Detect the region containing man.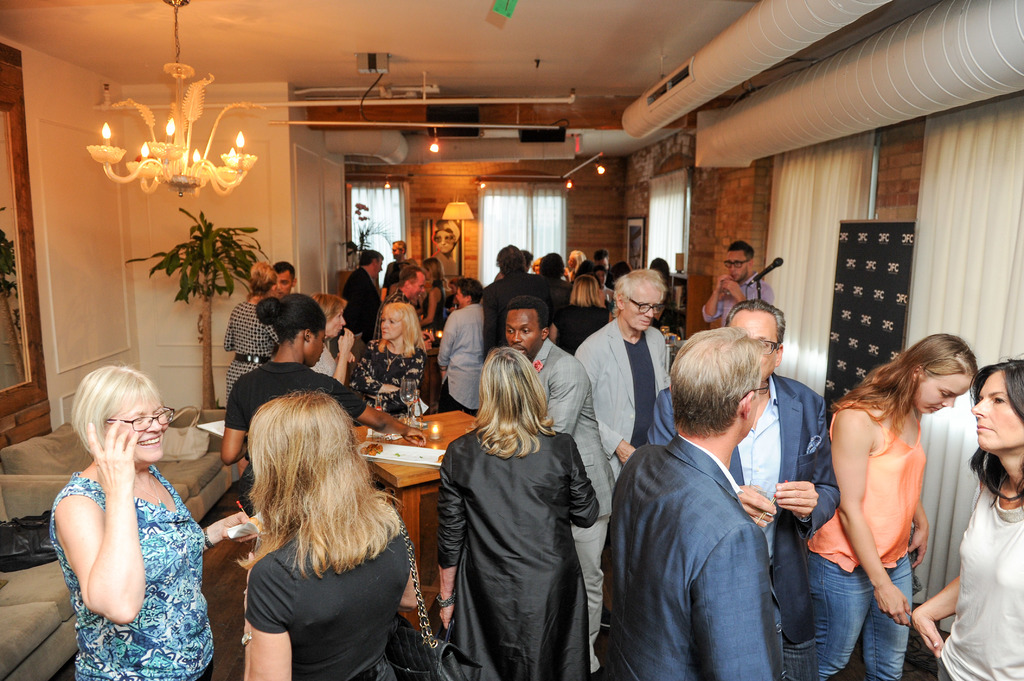
(x1=337, y1=251, x2=383, y2=356).
